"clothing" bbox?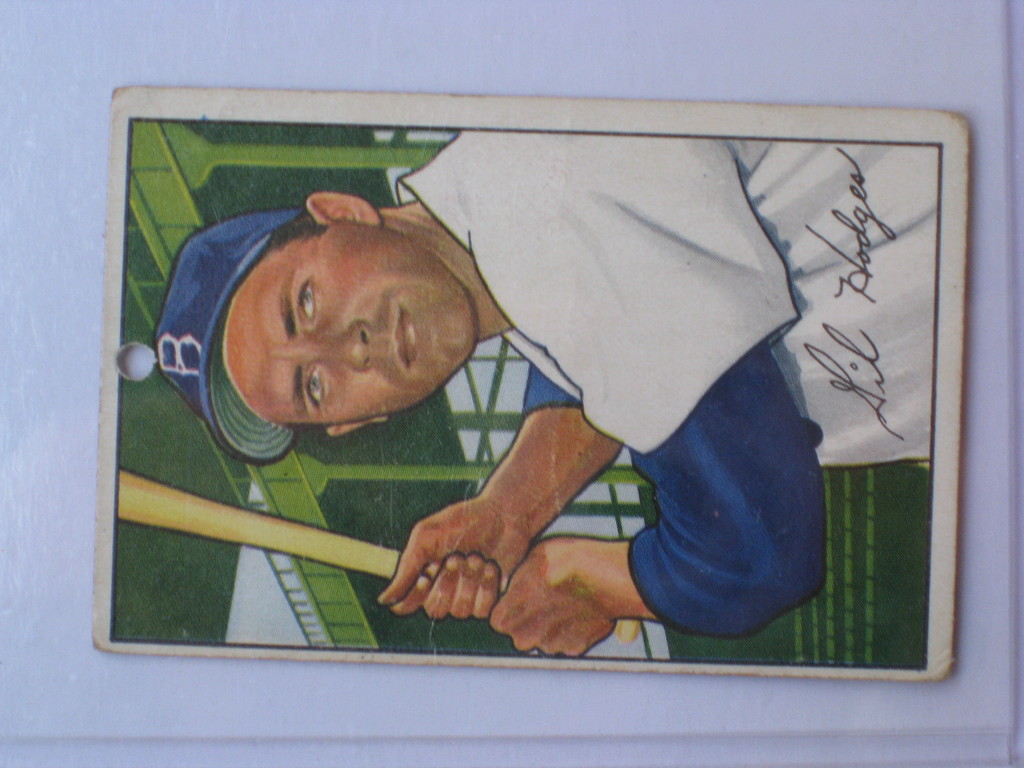
detection(131, 273, 670, 614)
